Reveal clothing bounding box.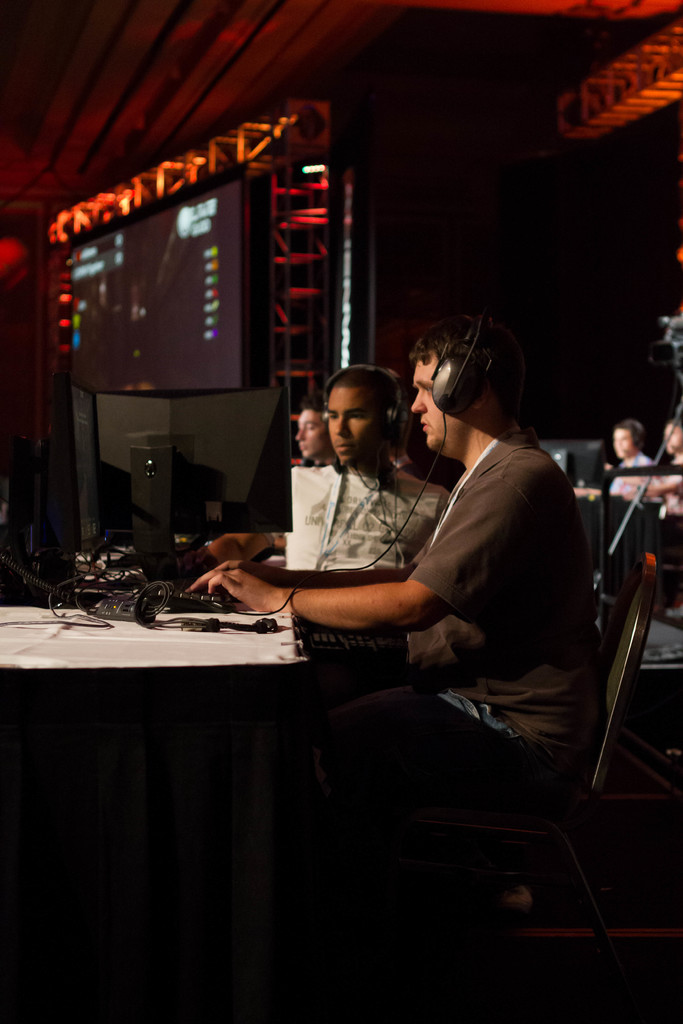
Revealed: bbox(598, 449, 650, 512).
